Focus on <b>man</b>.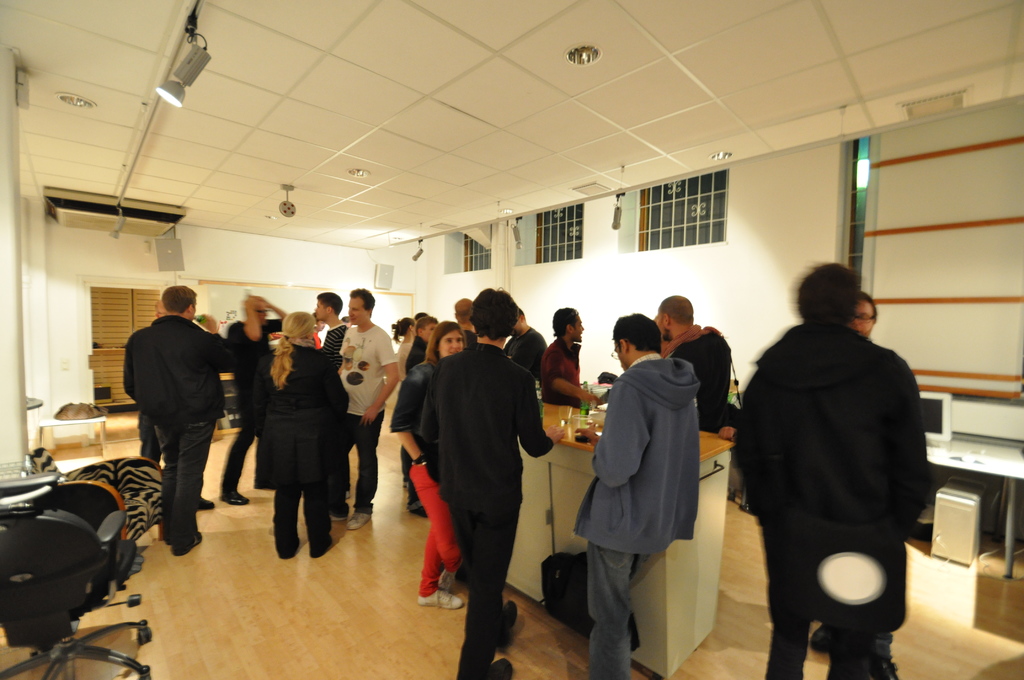
Focused at (left=540, top=307, right=601, bottom=407).
